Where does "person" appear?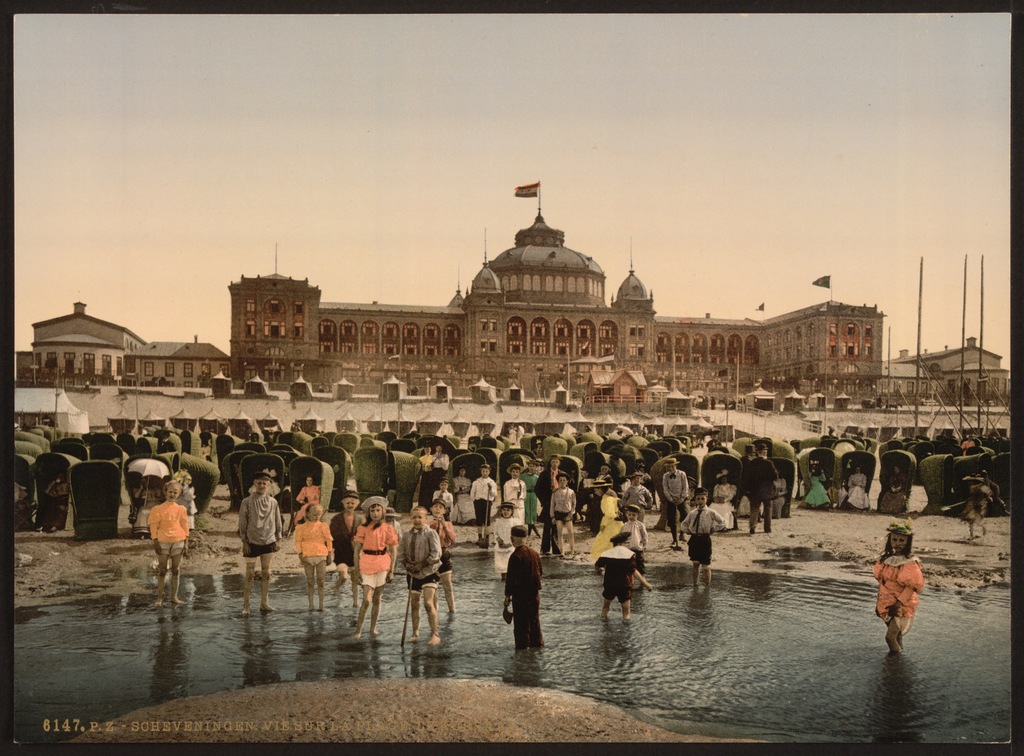
Appears at box=[677, 488, 723, 579].
